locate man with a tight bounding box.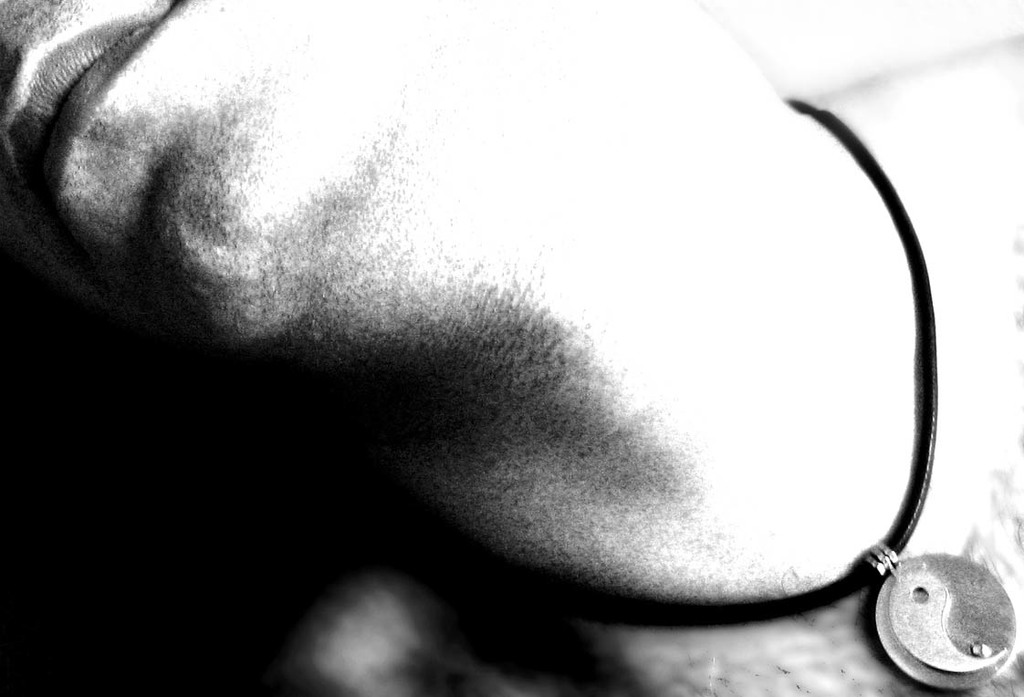
{"left": 0, "top": 0, "right": 1023, "bottom": 696}.
